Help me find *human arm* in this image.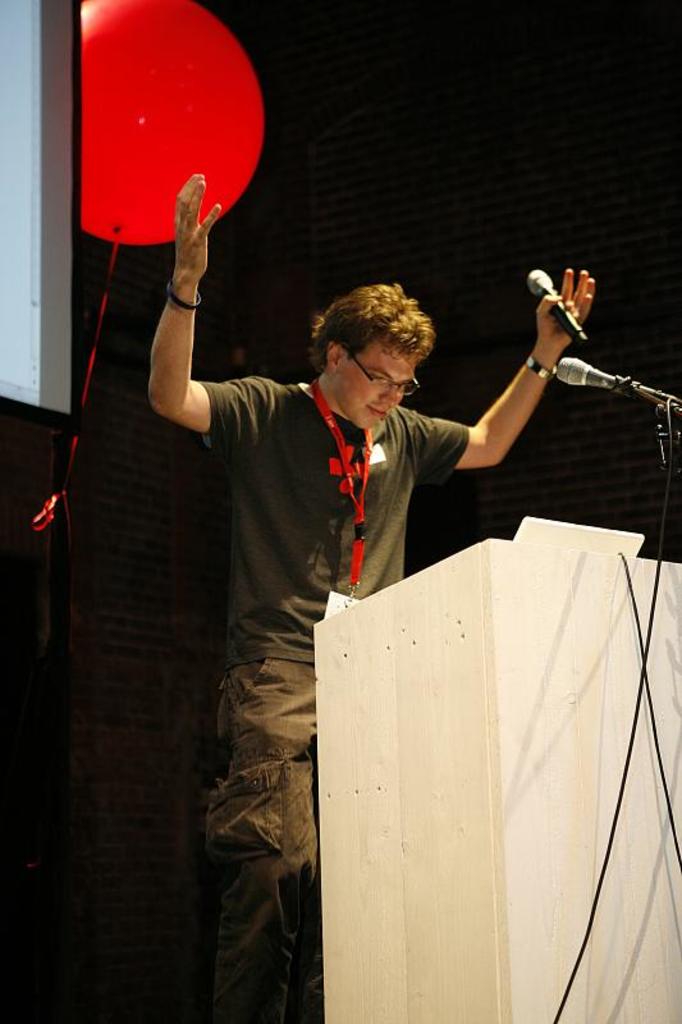
Found it: [x1=416, y1=269, x2=596, y2=472].
